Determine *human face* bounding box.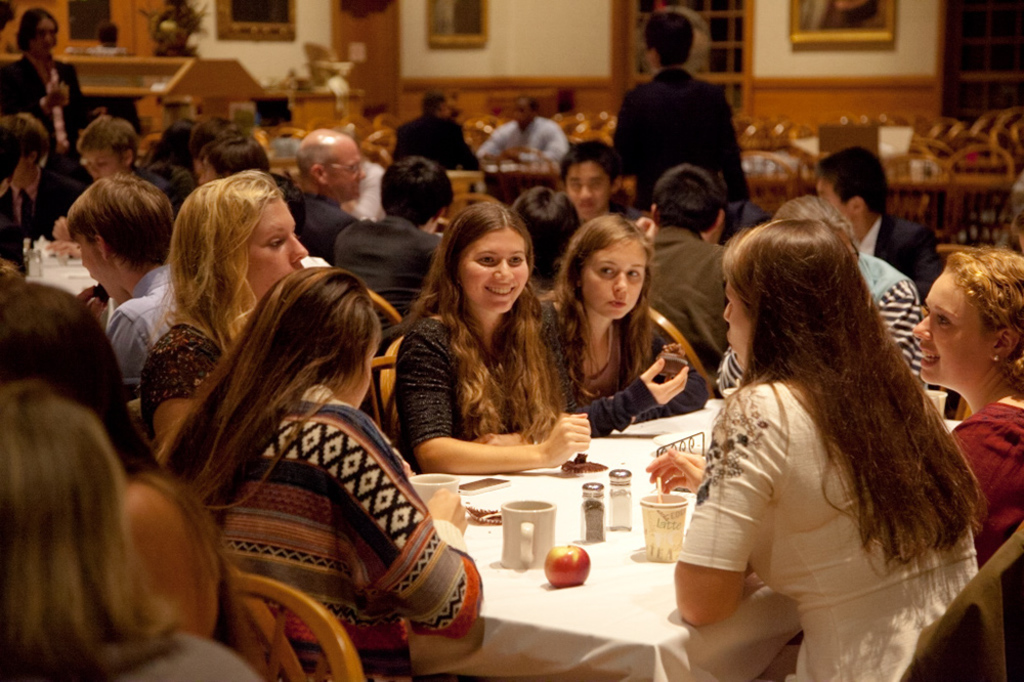
Determined: (x1=459, y1=230, x2=539, y2=314).
